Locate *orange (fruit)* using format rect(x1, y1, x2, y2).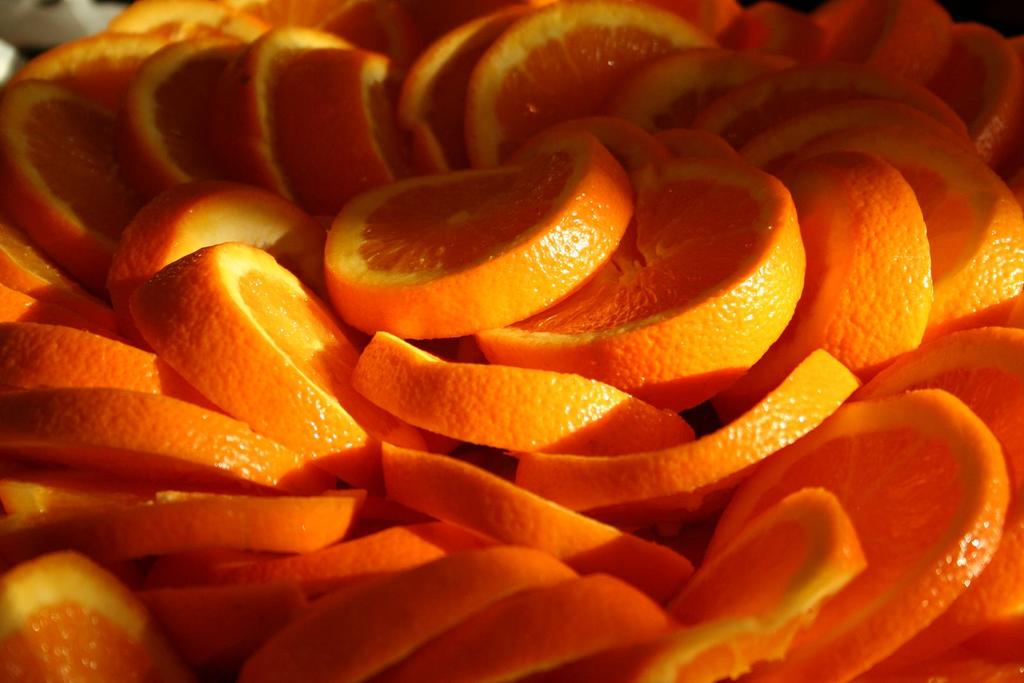
rect(675, 490, 868, 682).
